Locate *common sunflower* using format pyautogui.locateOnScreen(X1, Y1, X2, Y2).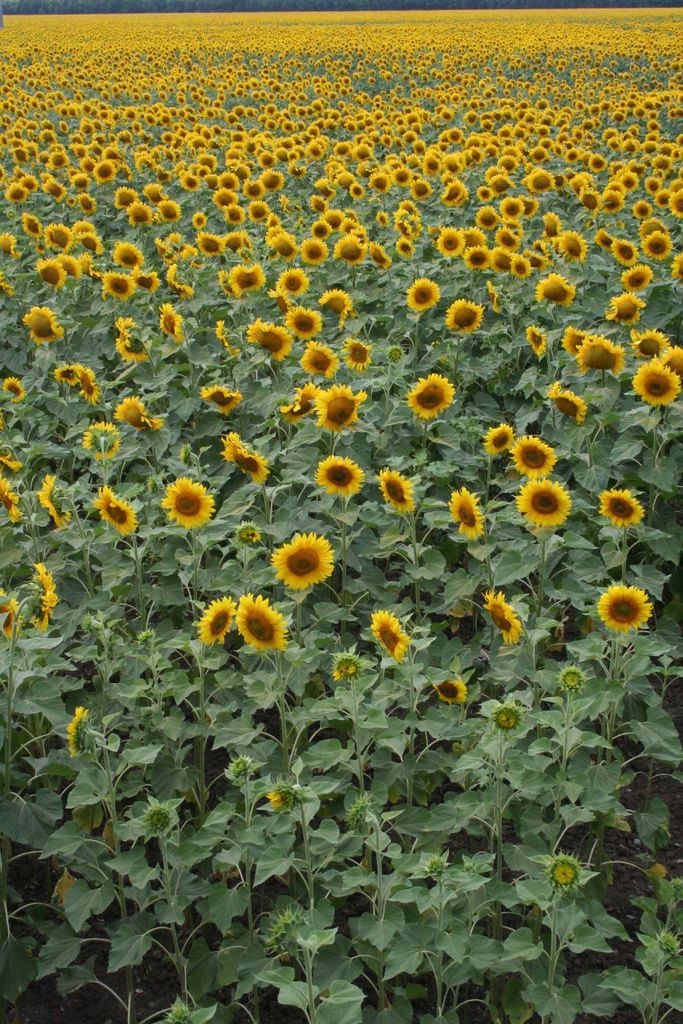
pyautogui.locateOnScreen(297, 239, 328, 264).
